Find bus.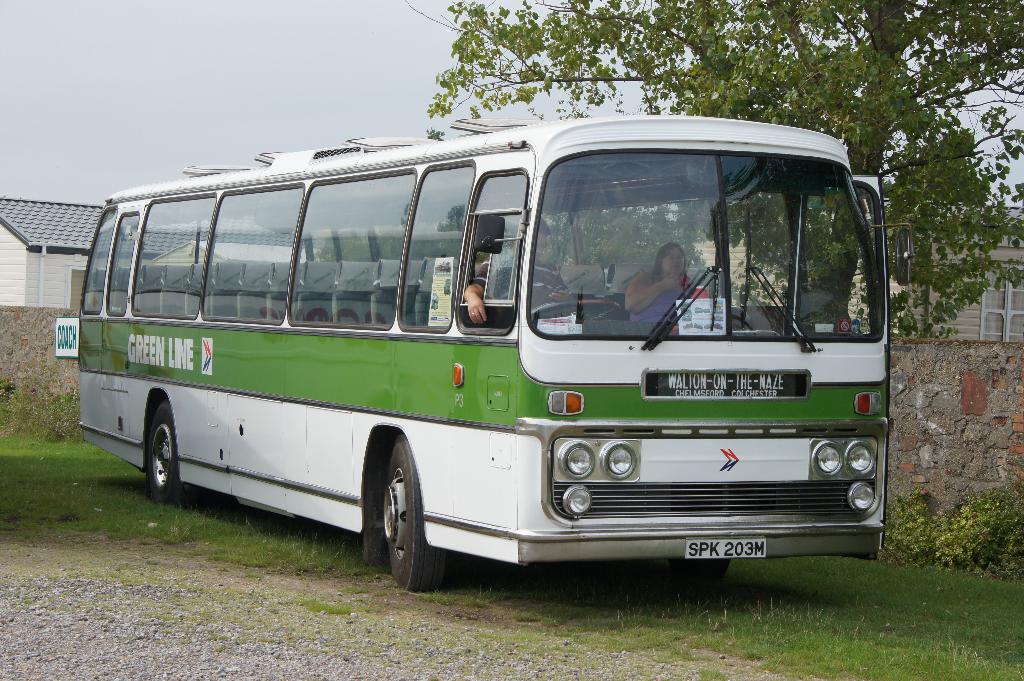
(x1=73, y1=113, x2=913, y2=591).
